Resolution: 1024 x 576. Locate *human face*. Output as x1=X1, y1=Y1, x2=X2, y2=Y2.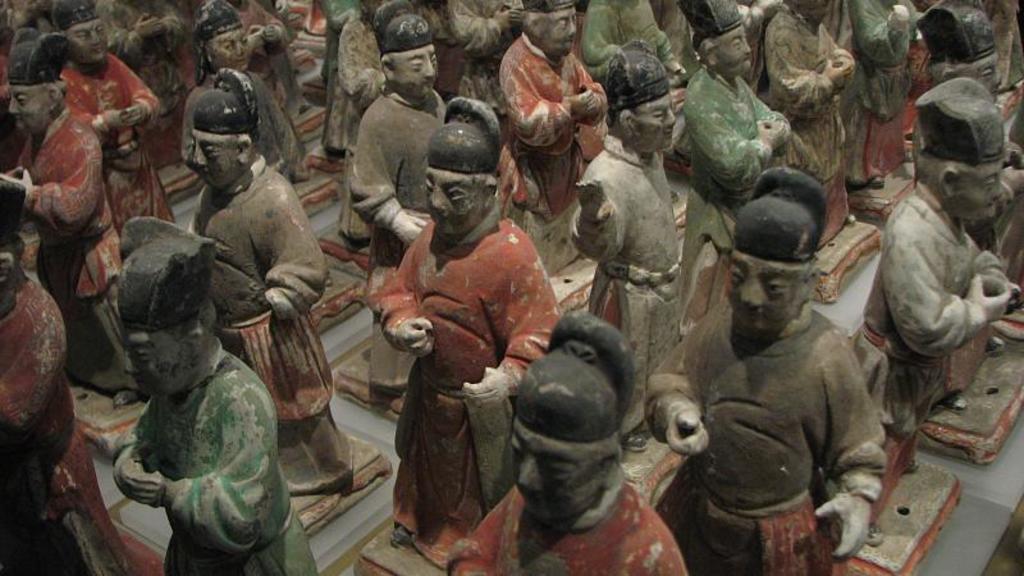
x1=214, y1=28, x2=248, y2=73.
